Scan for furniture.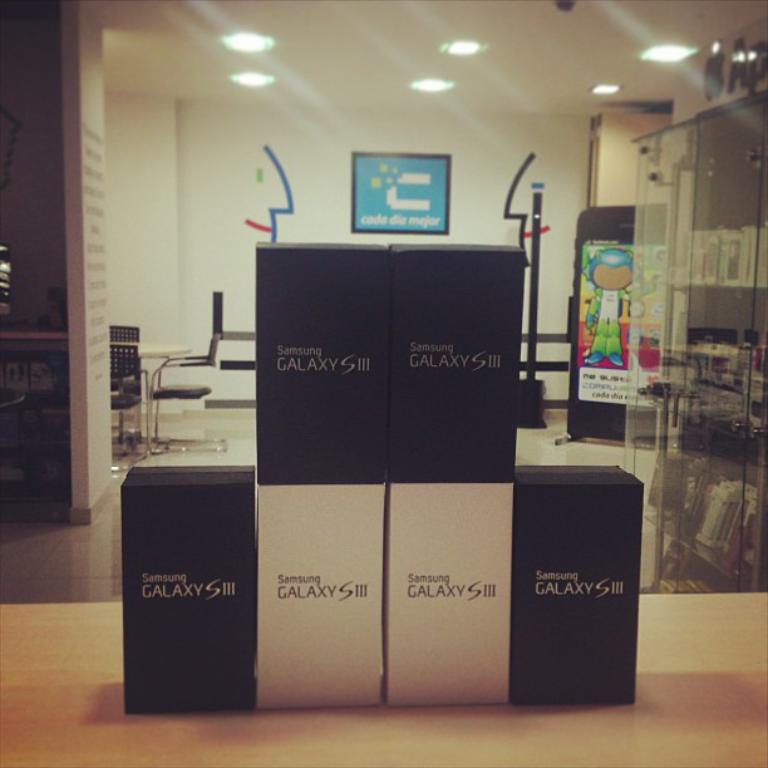
Scan result: (108, 341, 192, 447).
